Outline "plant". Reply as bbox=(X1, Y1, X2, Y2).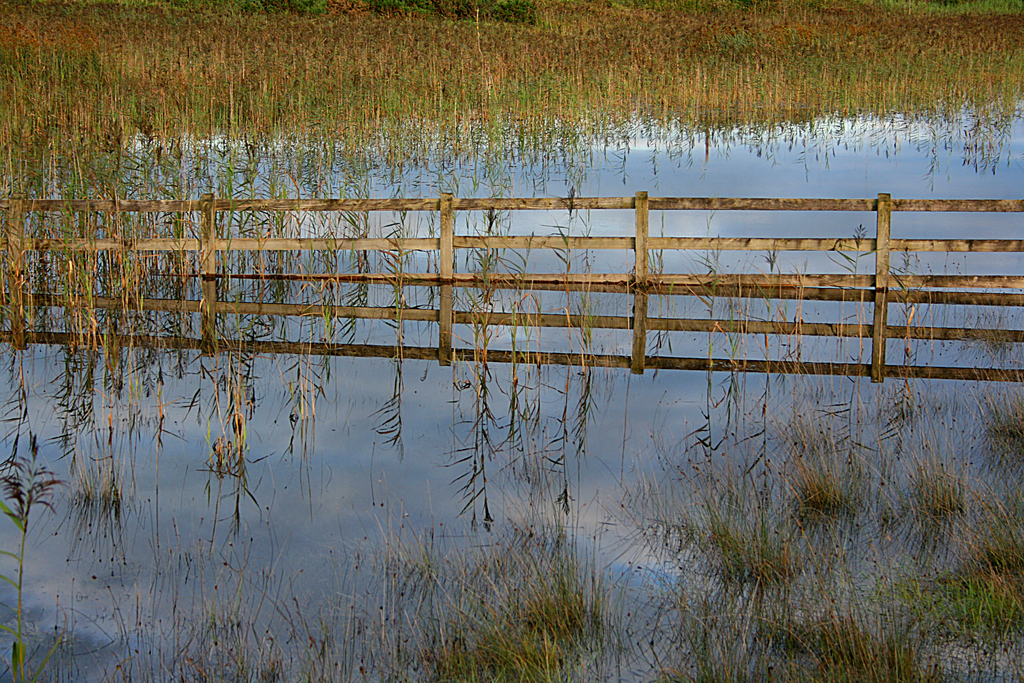
bbox=(381, 500, 489, 611).
